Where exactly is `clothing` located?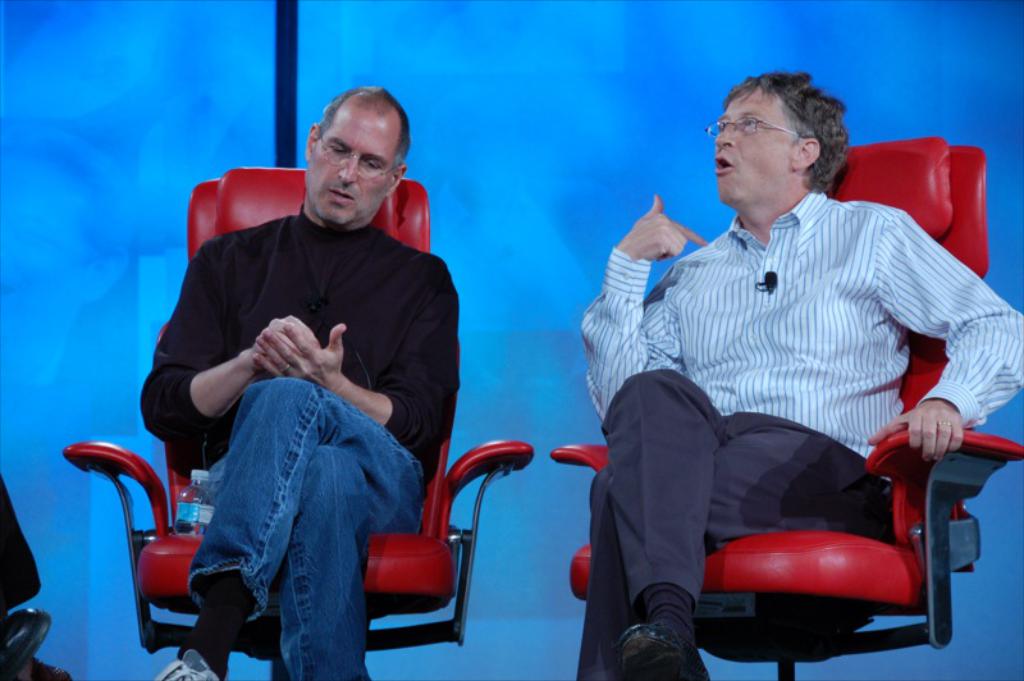
Its bounding box is [132, 209, 461, 680].
